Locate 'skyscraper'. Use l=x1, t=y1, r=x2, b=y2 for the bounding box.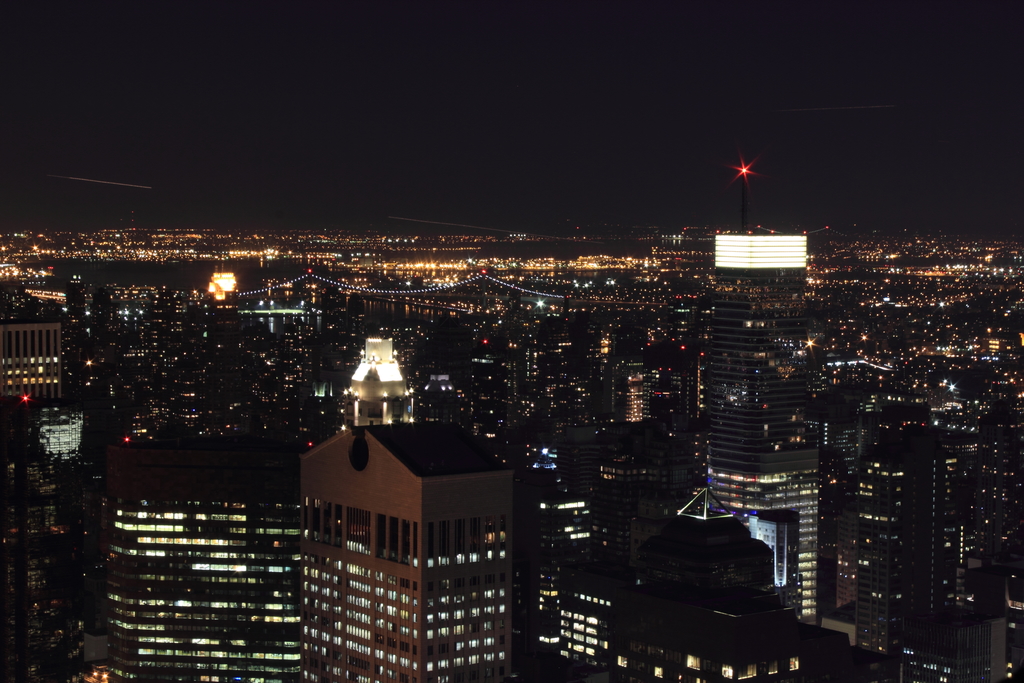
l=0, t=294, r=74, b=418.
